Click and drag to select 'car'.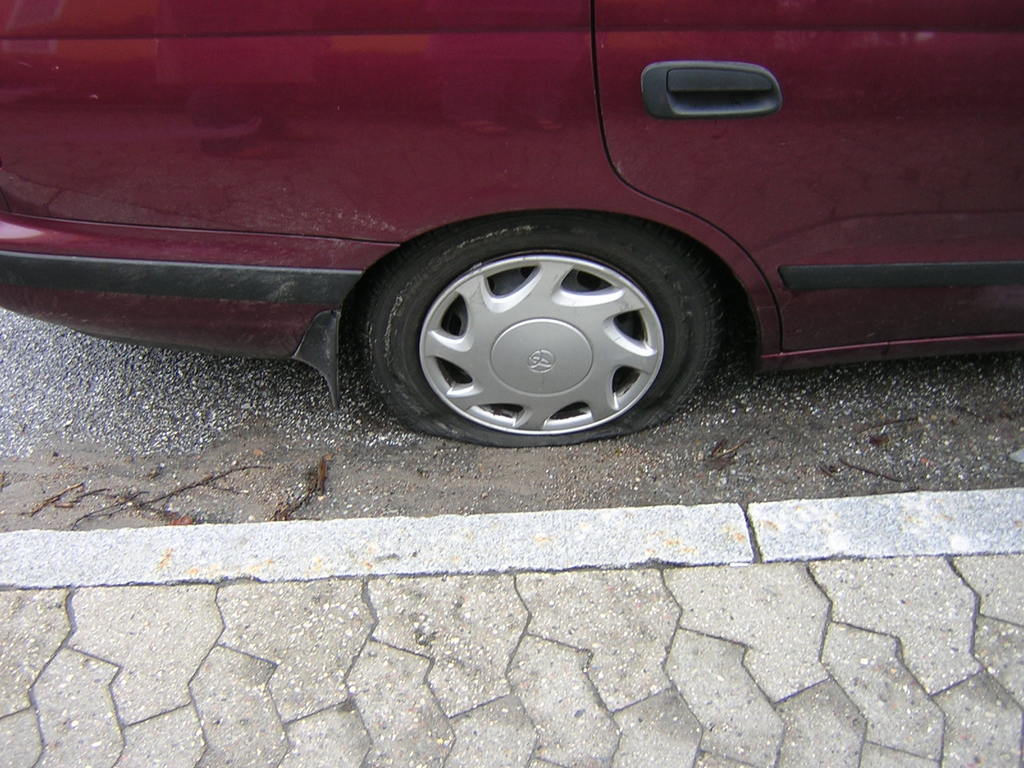
Selection: (1, 0, 1023, 447).
